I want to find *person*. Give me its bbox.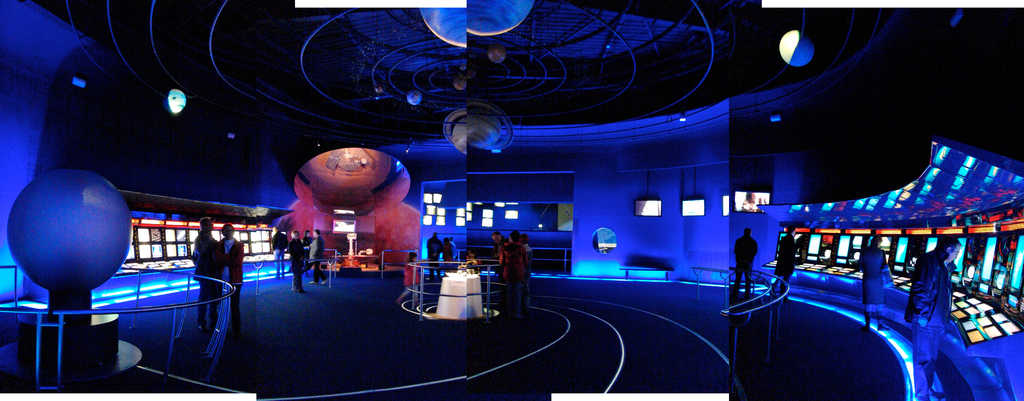
box(772, 226, 798, 302).
